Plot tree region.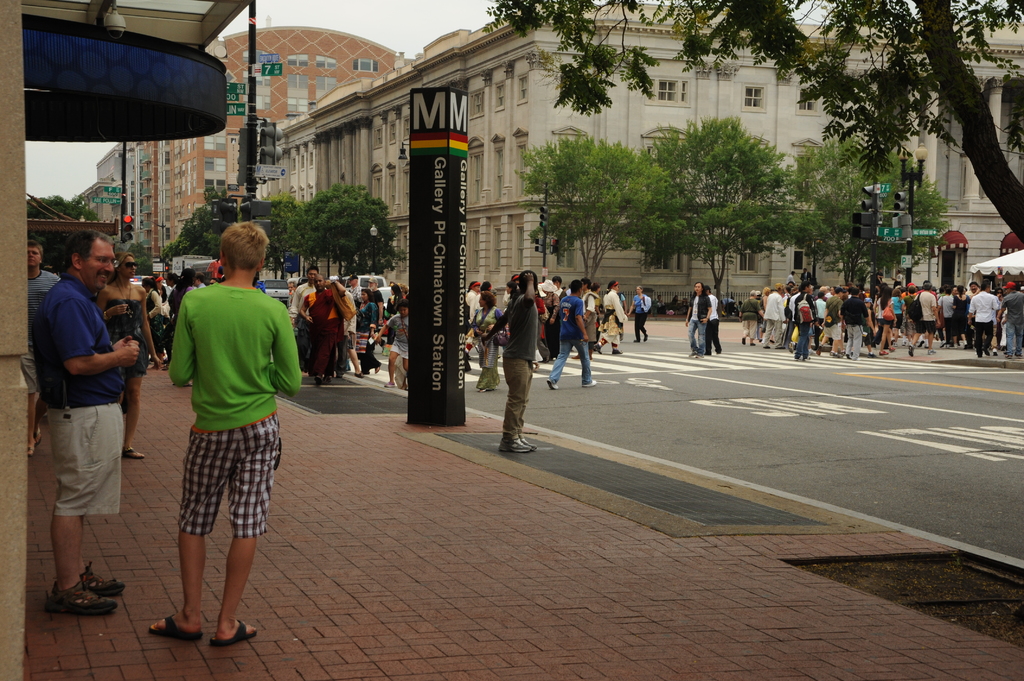
Plotted at [left=792, top=128, right=879, bottom=284].
